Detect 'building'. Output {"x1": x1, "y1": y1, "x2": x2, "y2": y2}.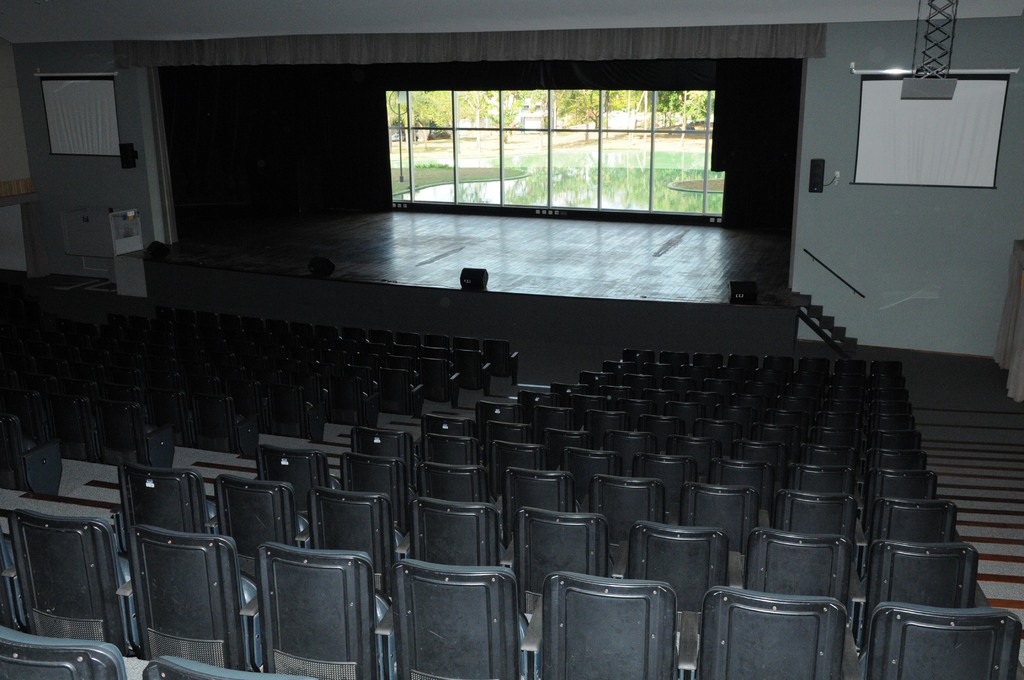
{"x1": 0, "y1": 0, "x2": 1016, "y2": 668}.
